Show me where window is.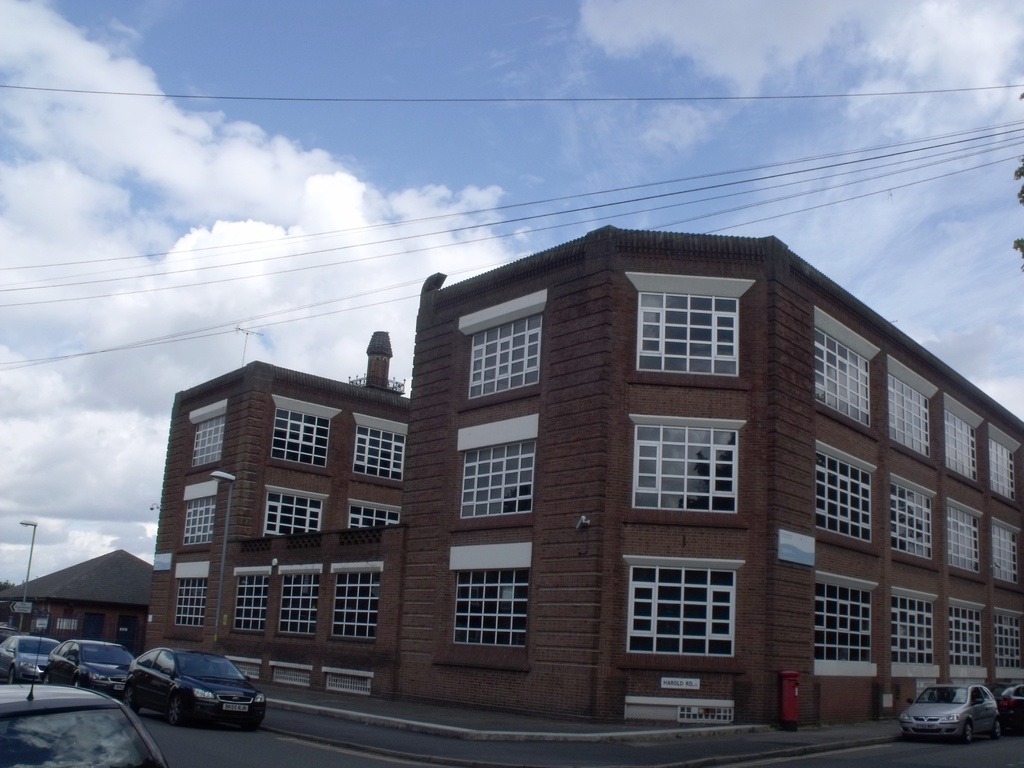
window is at <bbox>355, 408, 412, 484</bbox>.
